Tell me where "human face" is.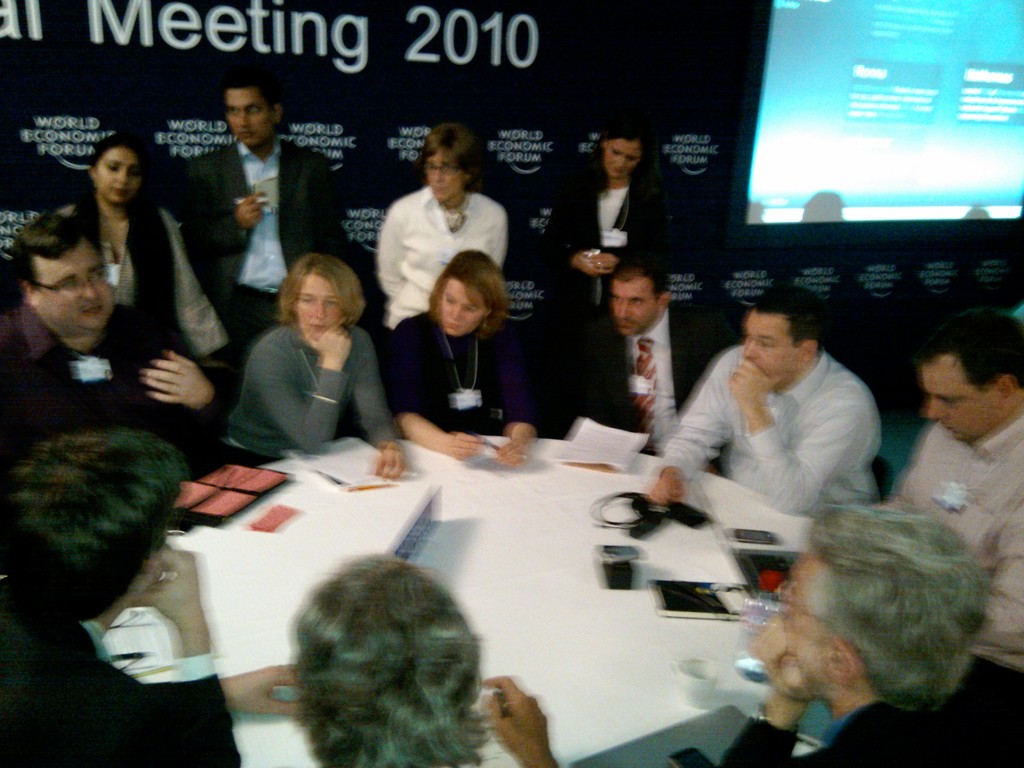
"human face" is at 94/145/144/204.
